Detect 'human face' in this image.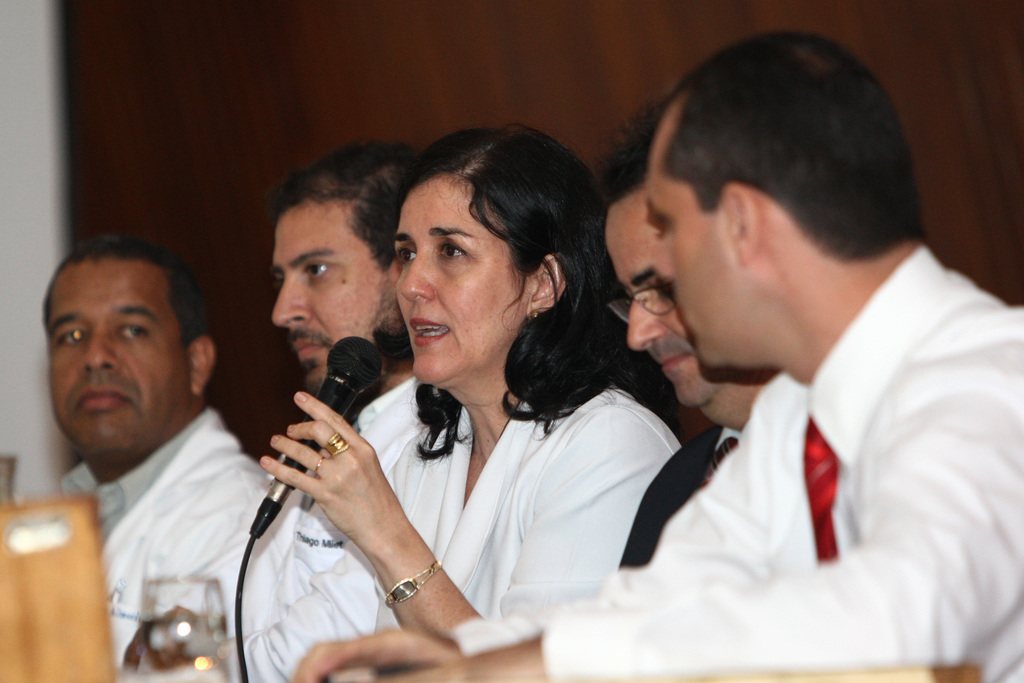
Detection: (x1=397, y1=170, x2=530, y2=387).
